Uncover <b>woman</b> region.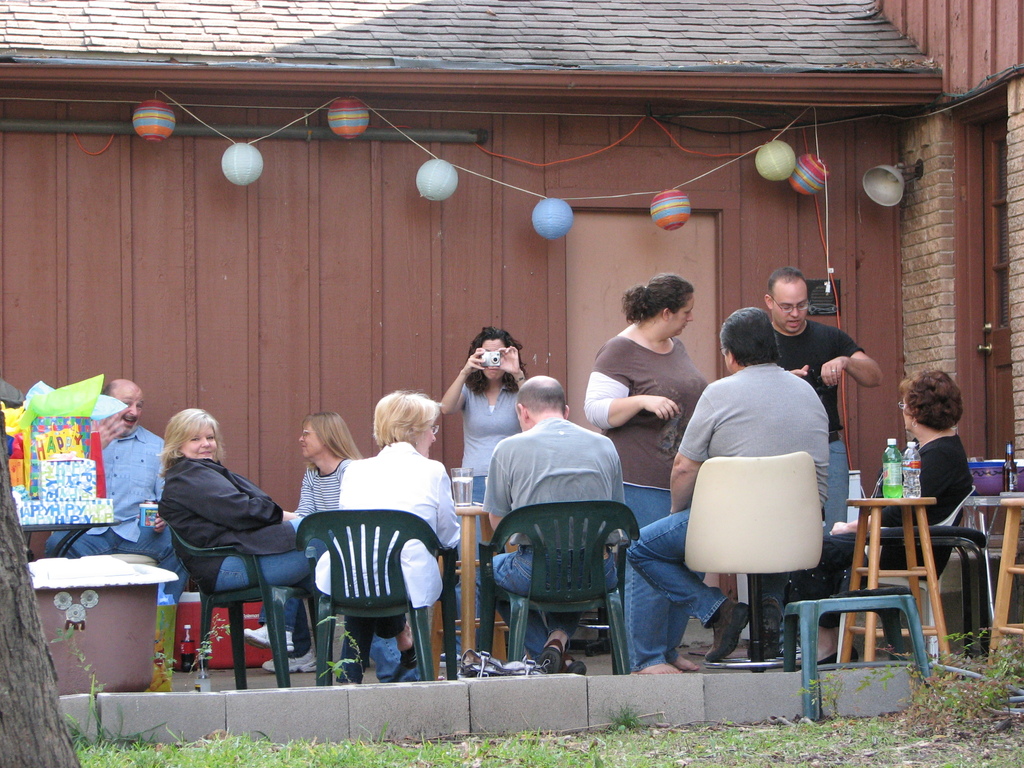
Uncovered: x1=582, y1=269, x2=708, y2=676.
